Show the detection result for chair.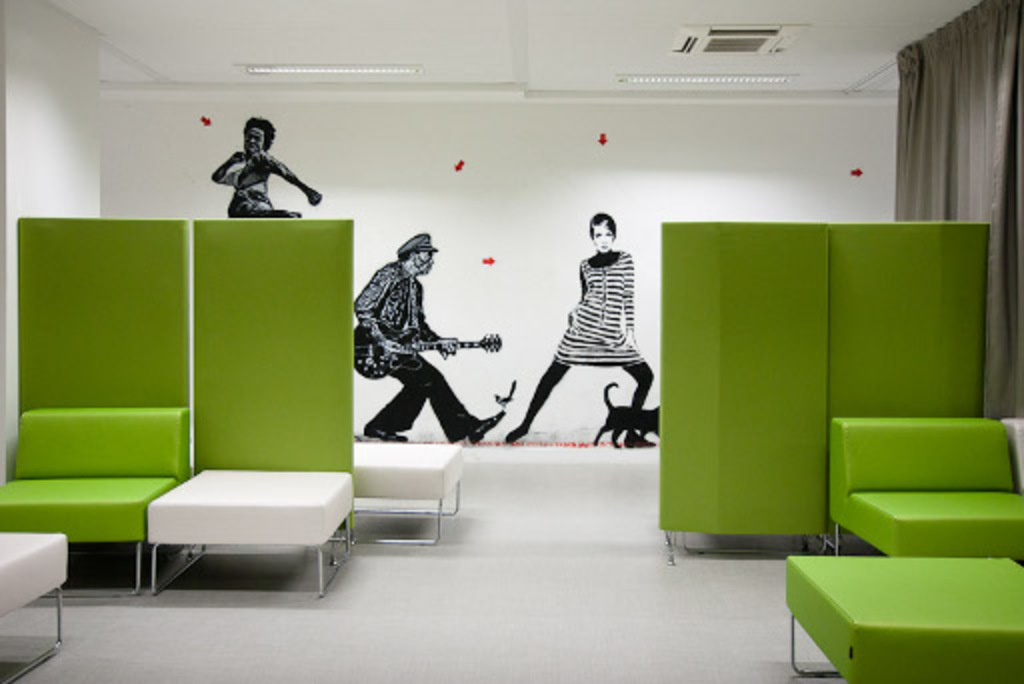
{"x1": 0, "y1": 406, "x2": 192, "y2": 592}.
